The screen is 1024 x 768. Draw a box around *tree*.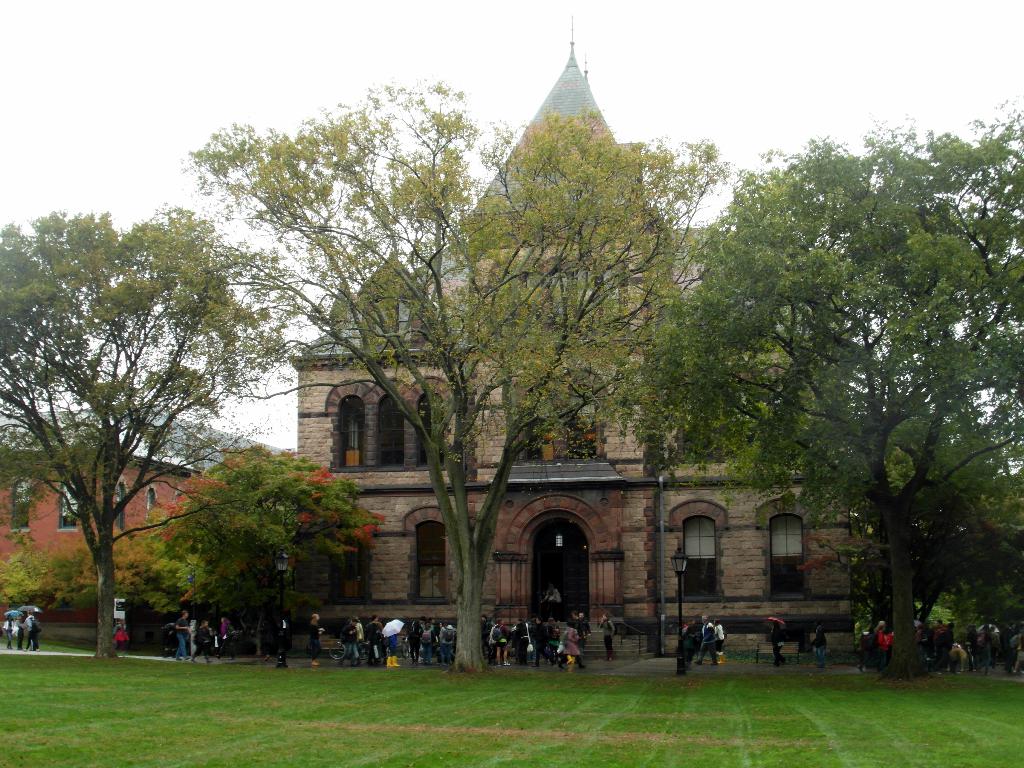
0:542:71:620.
